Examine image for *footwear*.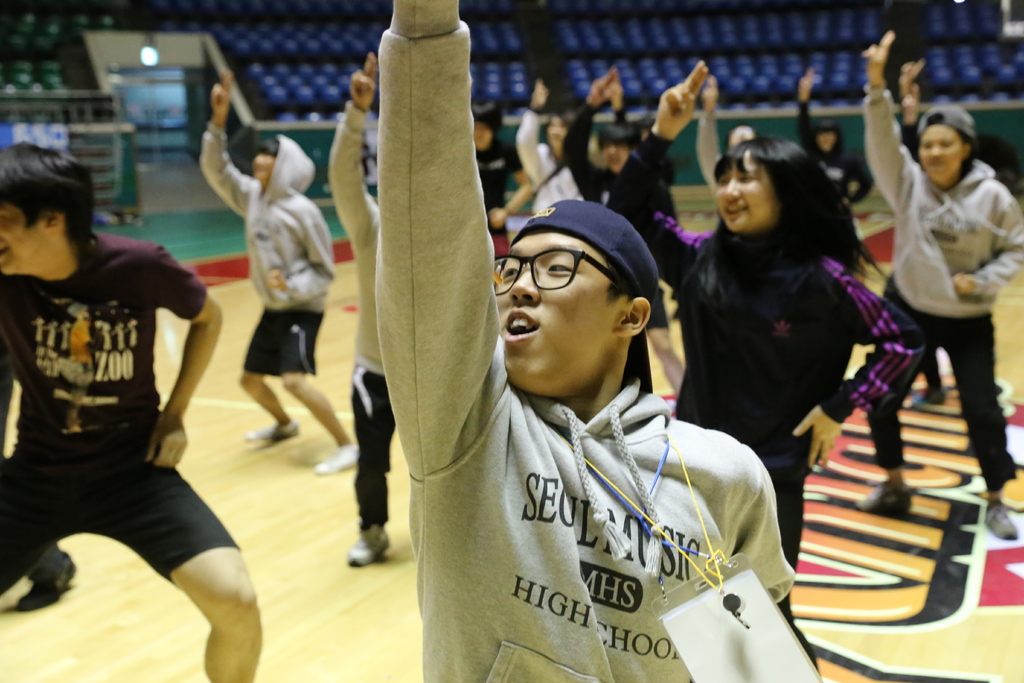
Examination result: box=[979, 506, 1018, 537].
